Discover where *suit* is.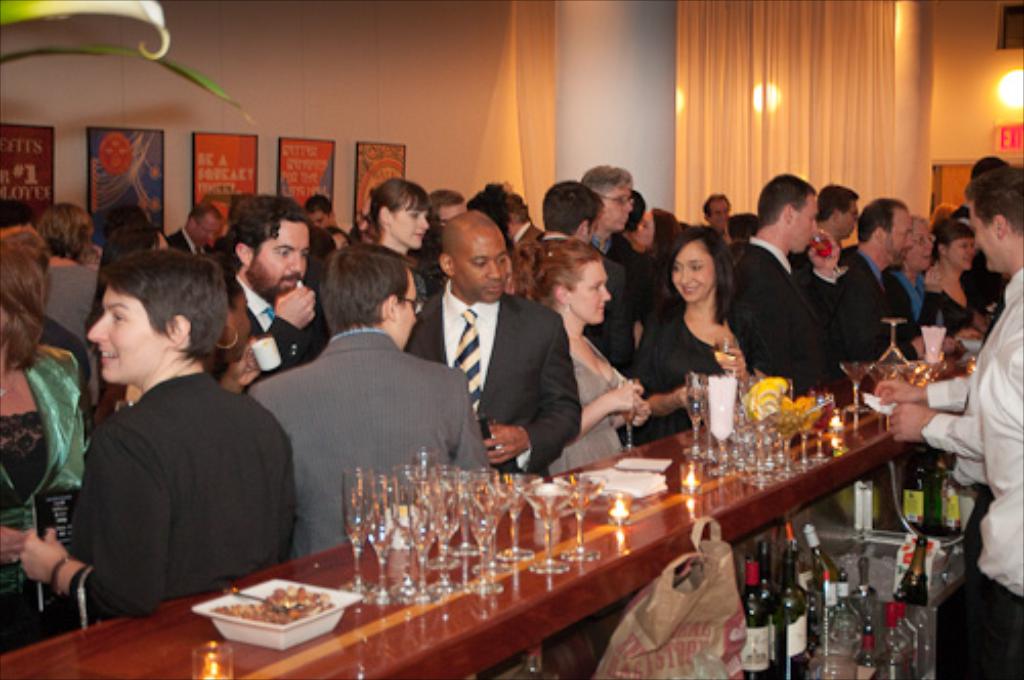
Discovered at (170, 227, 199, 264).
